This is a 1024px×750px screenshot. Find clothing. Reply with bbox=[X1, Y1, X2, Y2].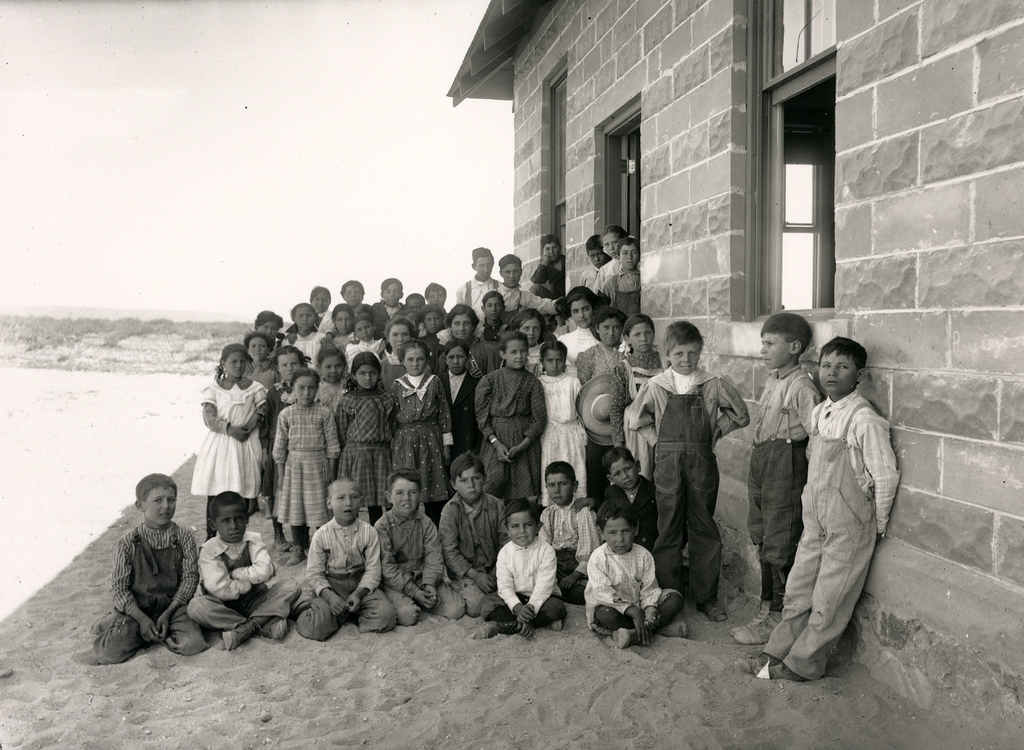
bbox=[582, 475, 661, 526].
